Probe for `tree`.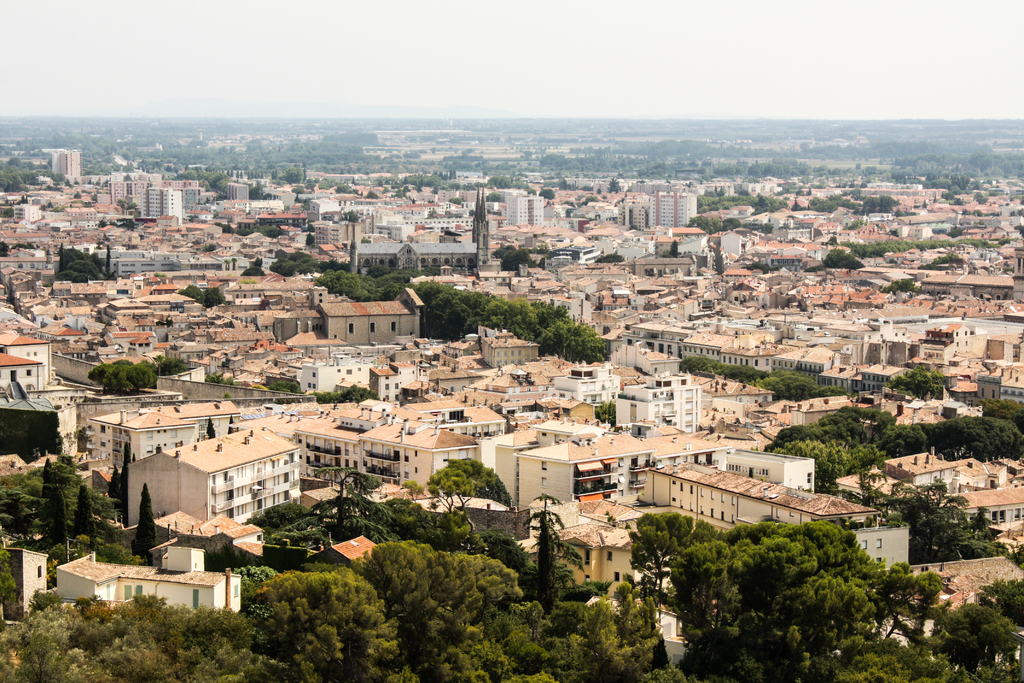
Probe result: locate(200, 375, 228, 380).
